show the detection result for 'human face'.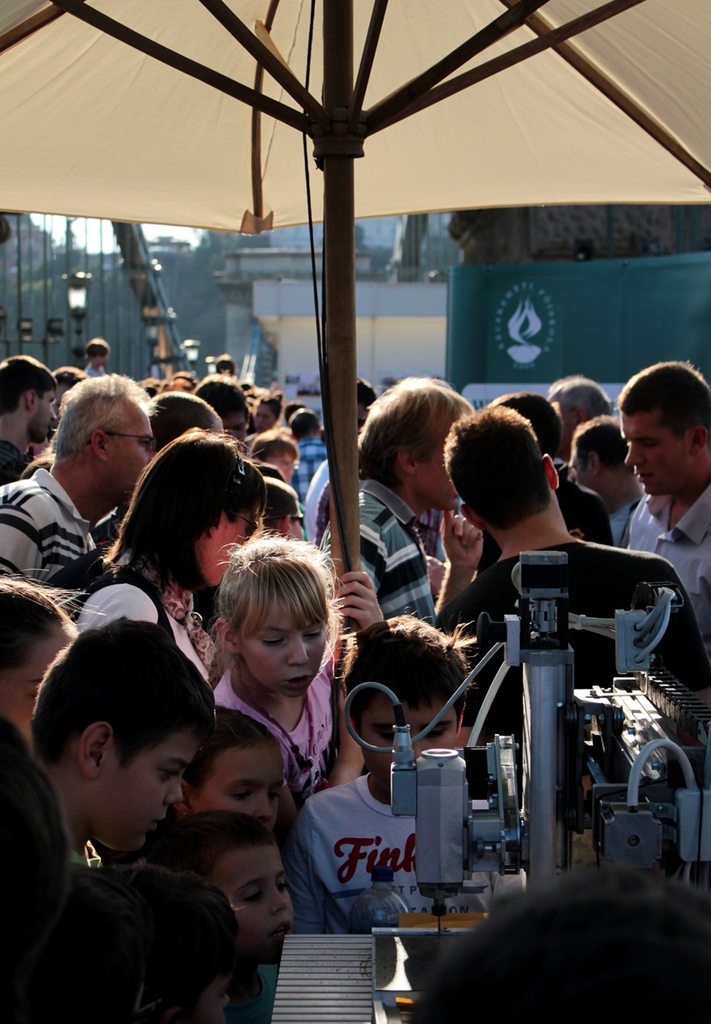
239,595,326,692.
